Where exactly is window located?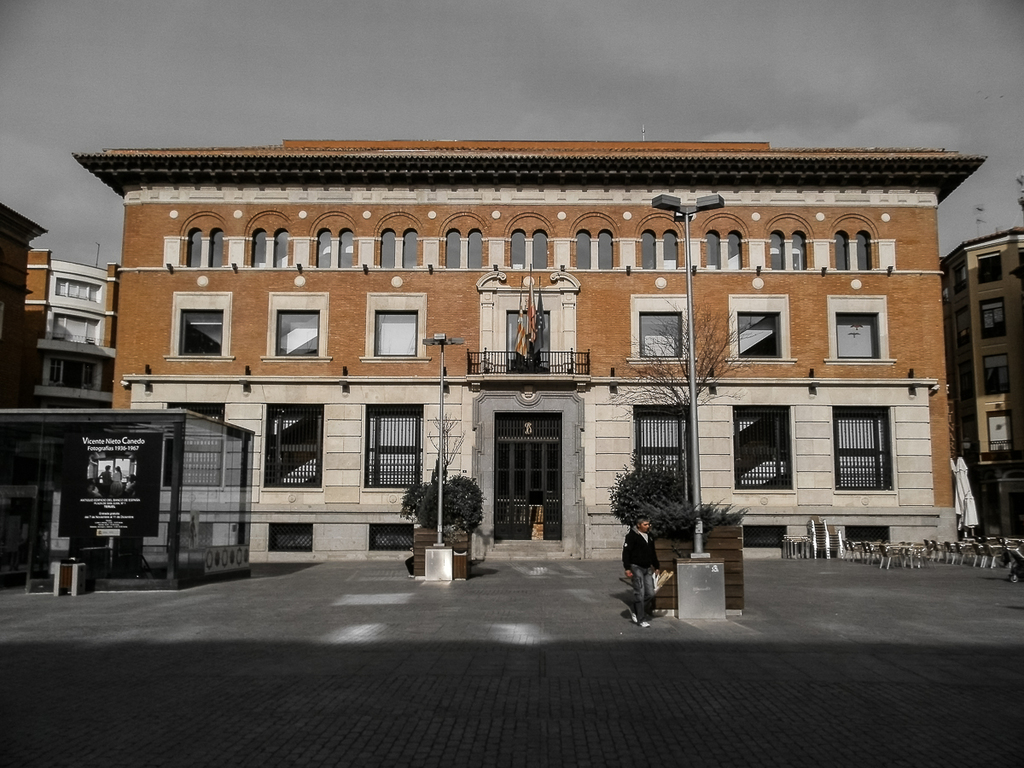
Its bounding box is [832,407,893,500].
